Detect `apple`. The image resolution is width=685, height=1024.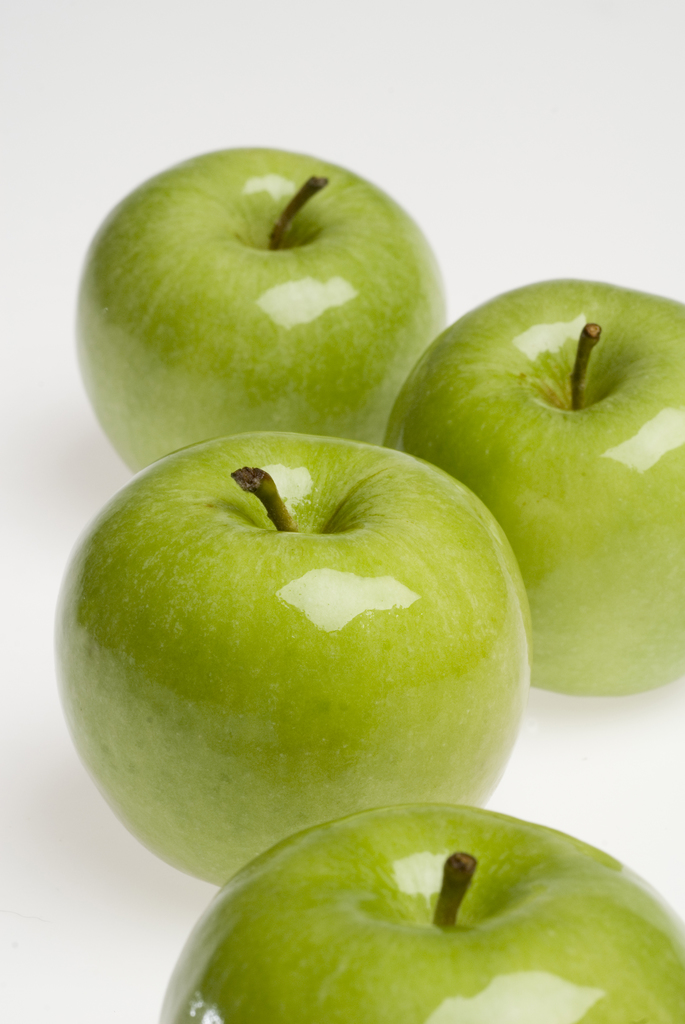
l=71, t=144, r=443, b=471.
